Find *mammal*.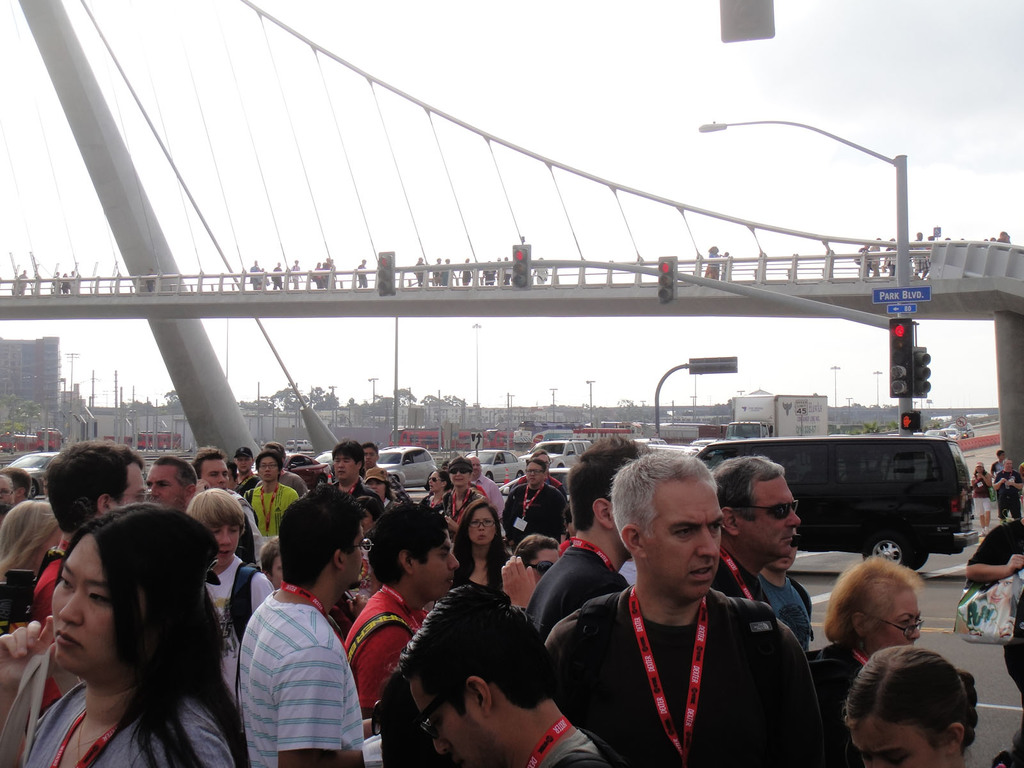
970/461/991/535.
